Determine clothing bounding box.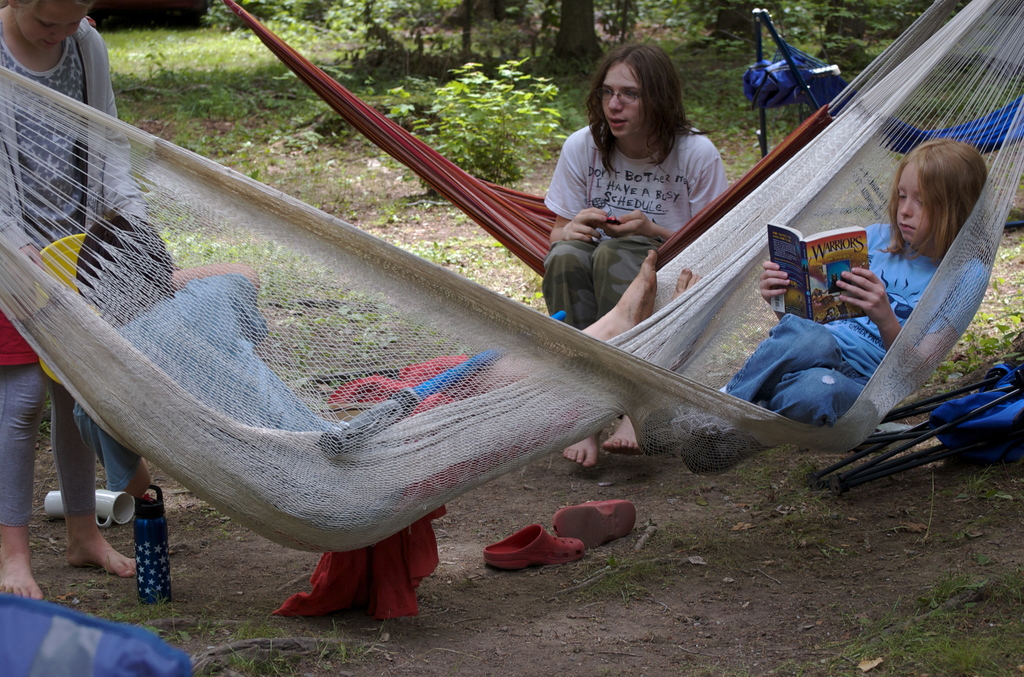
Determined: (0,17,148,525).
